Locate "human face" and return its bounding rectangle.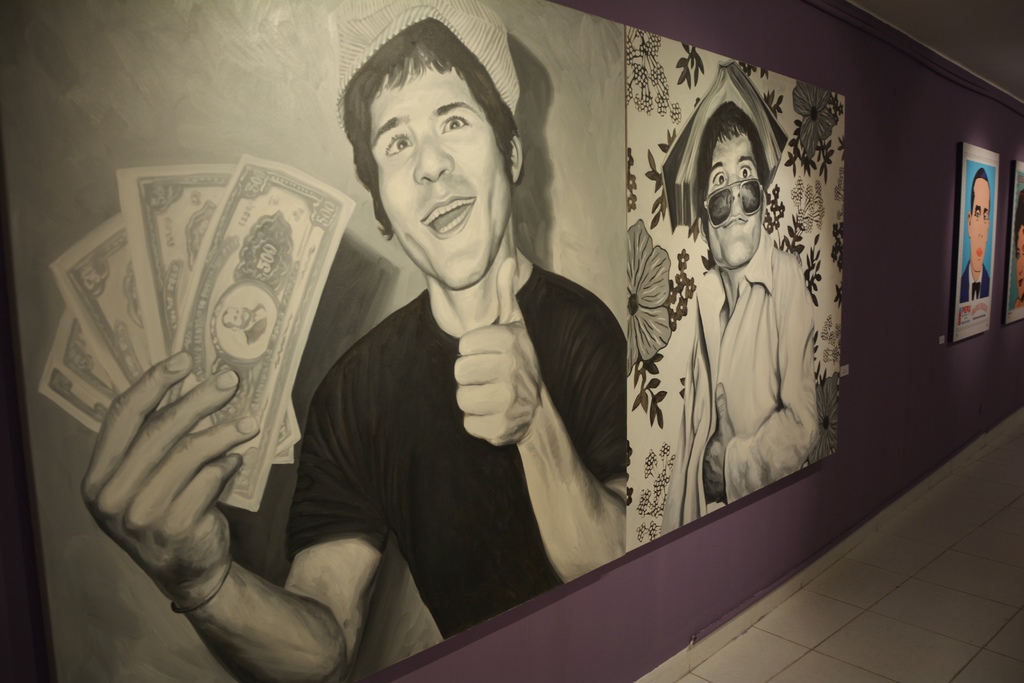
1017,225,1023,298.
